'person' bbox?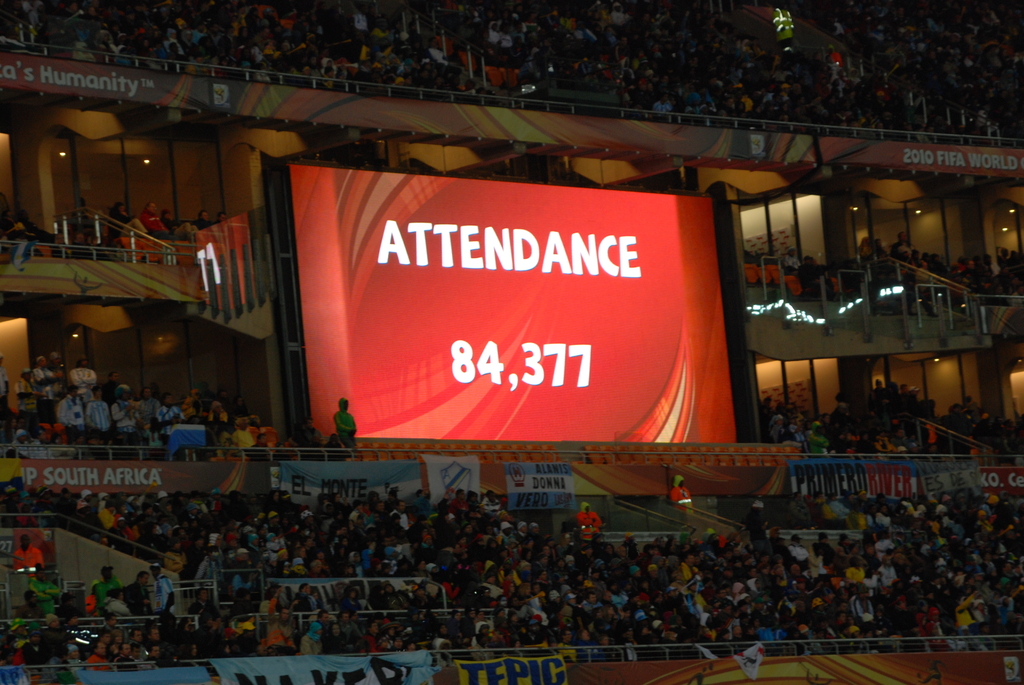
[left=673, top=475, right=692, bottom=503]
